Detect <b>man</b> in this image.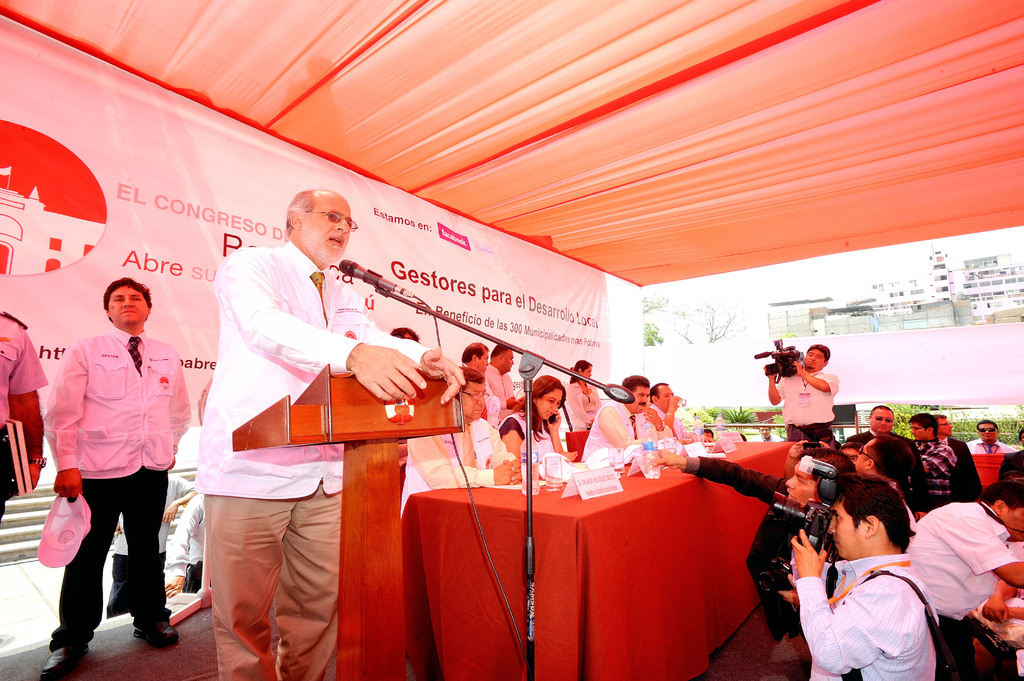
Detection: <box>625,443,878,667</box>.
